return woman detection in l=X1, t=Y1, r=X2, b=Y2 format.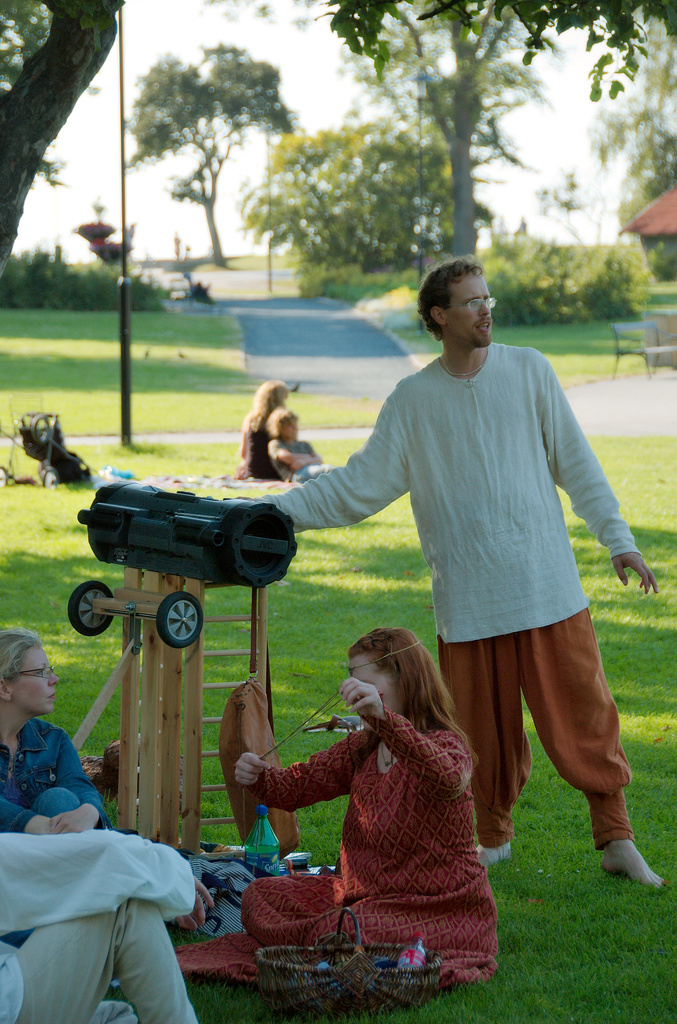
l=236, t=378, r=292, b=483.
